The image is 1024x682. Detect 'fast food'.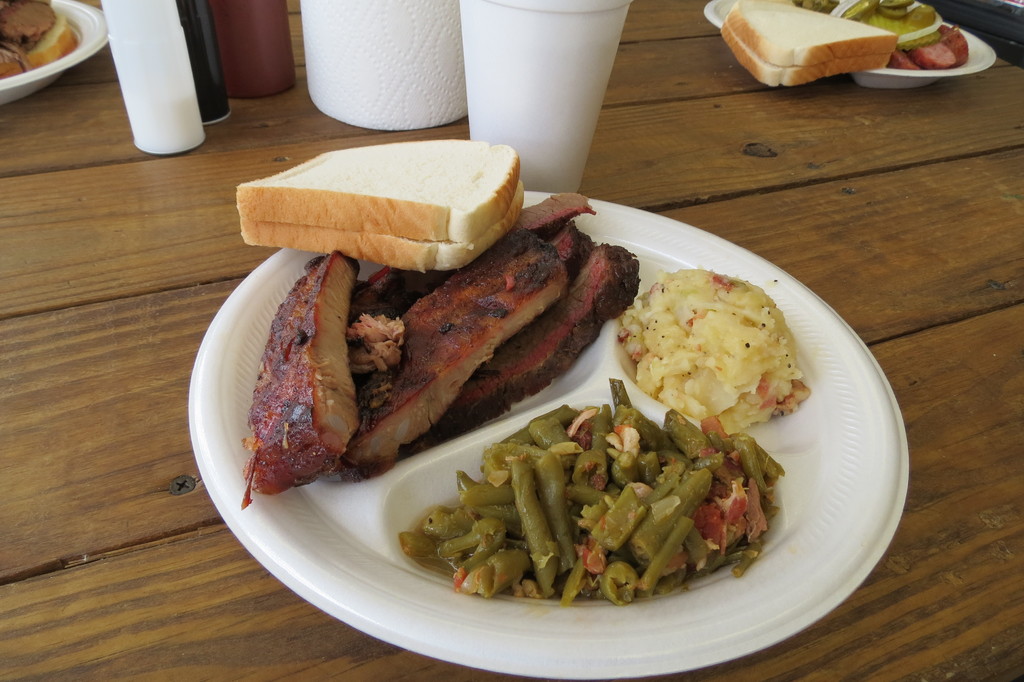
Detection: Rect(337, 190, 640, 486).
